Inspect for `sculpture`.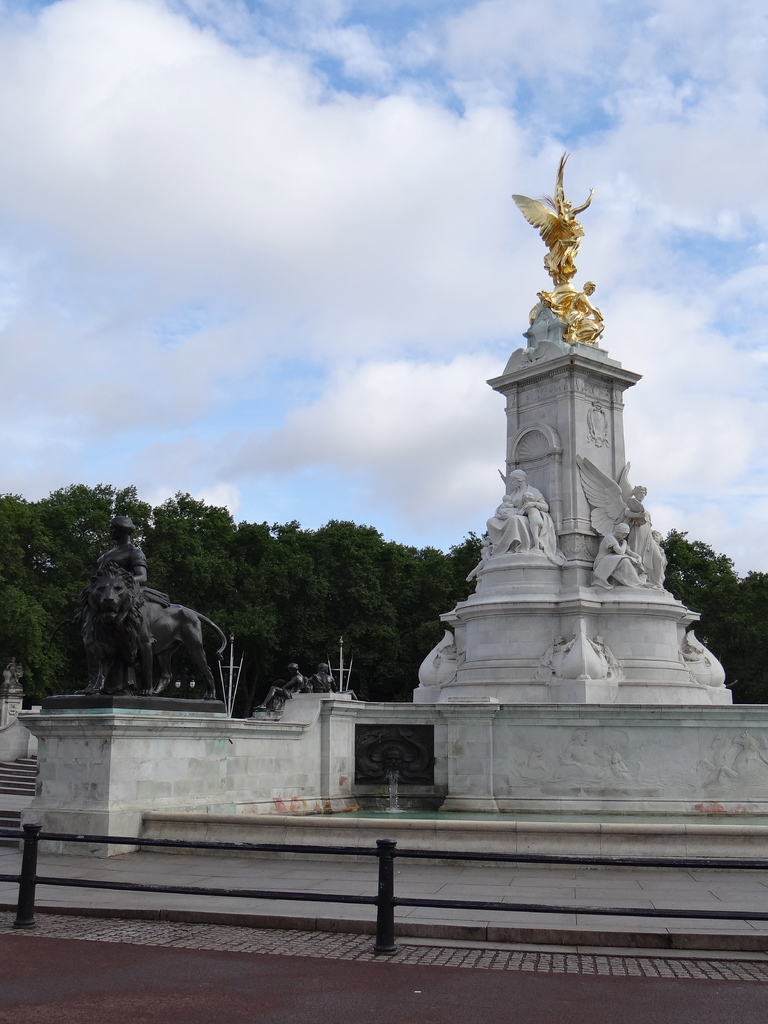
Inspection: region(360, 726, 427, 781).
